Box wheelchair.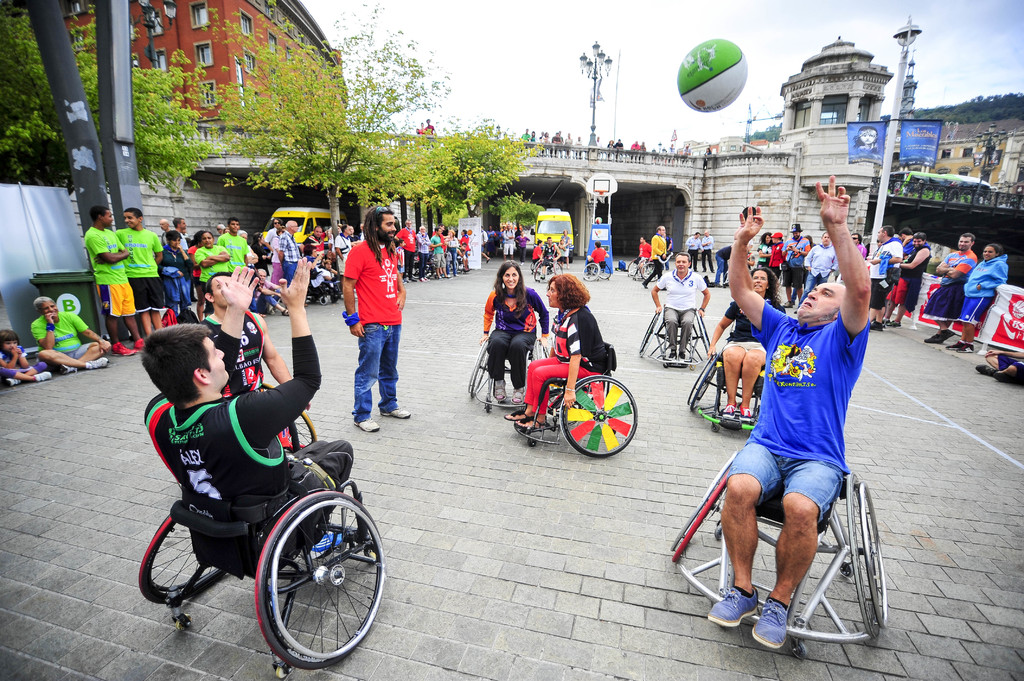
<bbox>687, 329, 768, 433</bbox>.
